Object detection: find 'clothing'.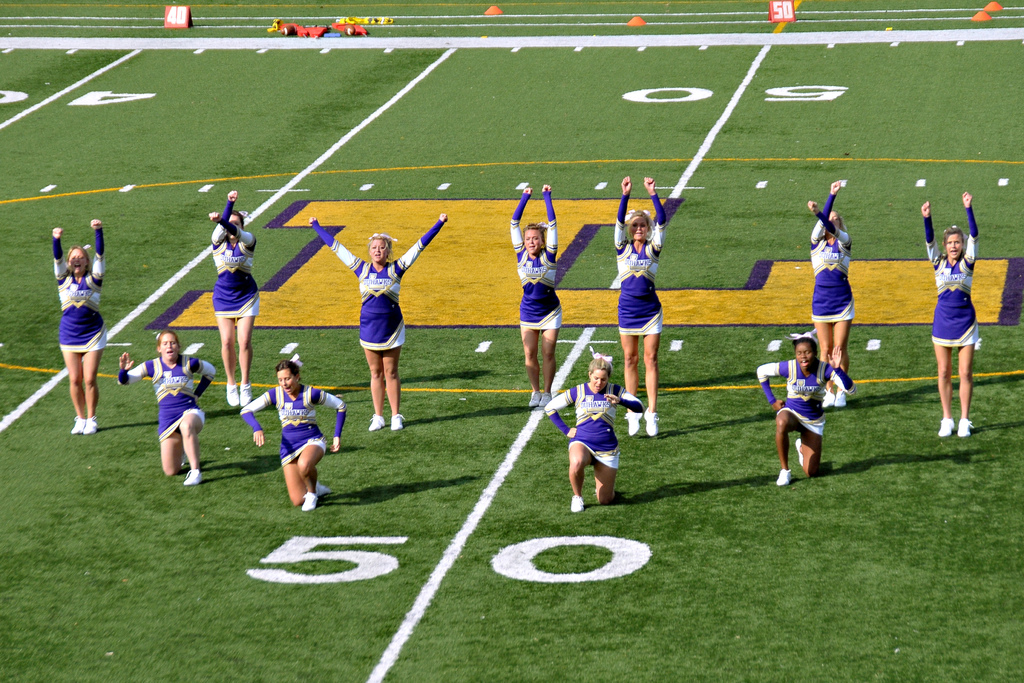
locate(549, 386, 654, 474).
